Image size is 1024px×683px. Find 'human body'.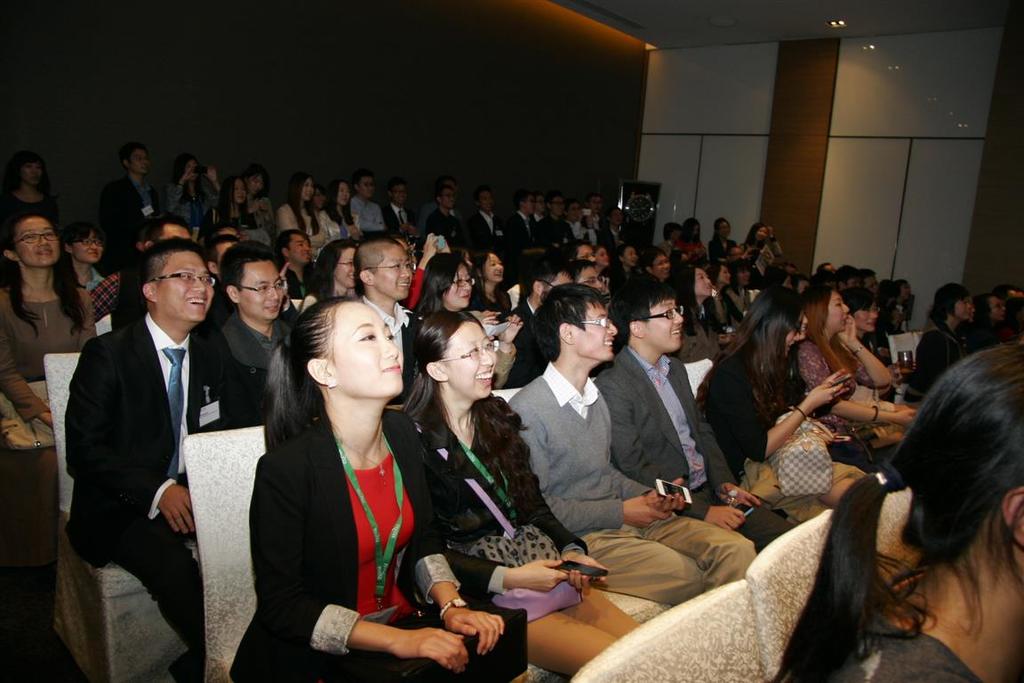
box(913, 282, 970, 398).
